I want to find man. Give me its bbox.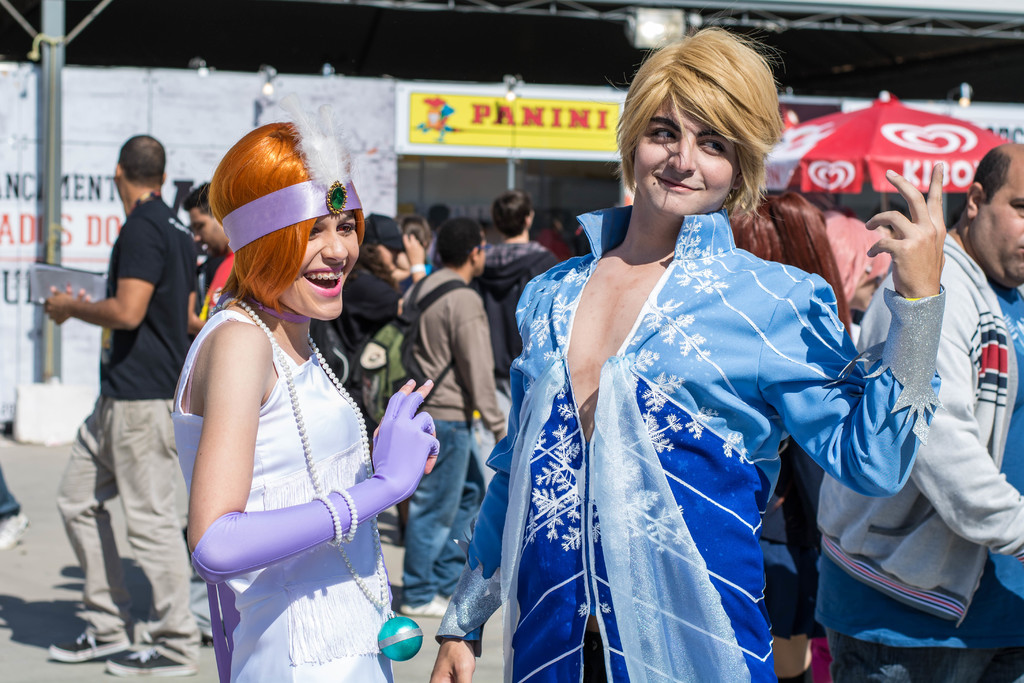
(x1=390, y1=210, x2=514, y2=621).
